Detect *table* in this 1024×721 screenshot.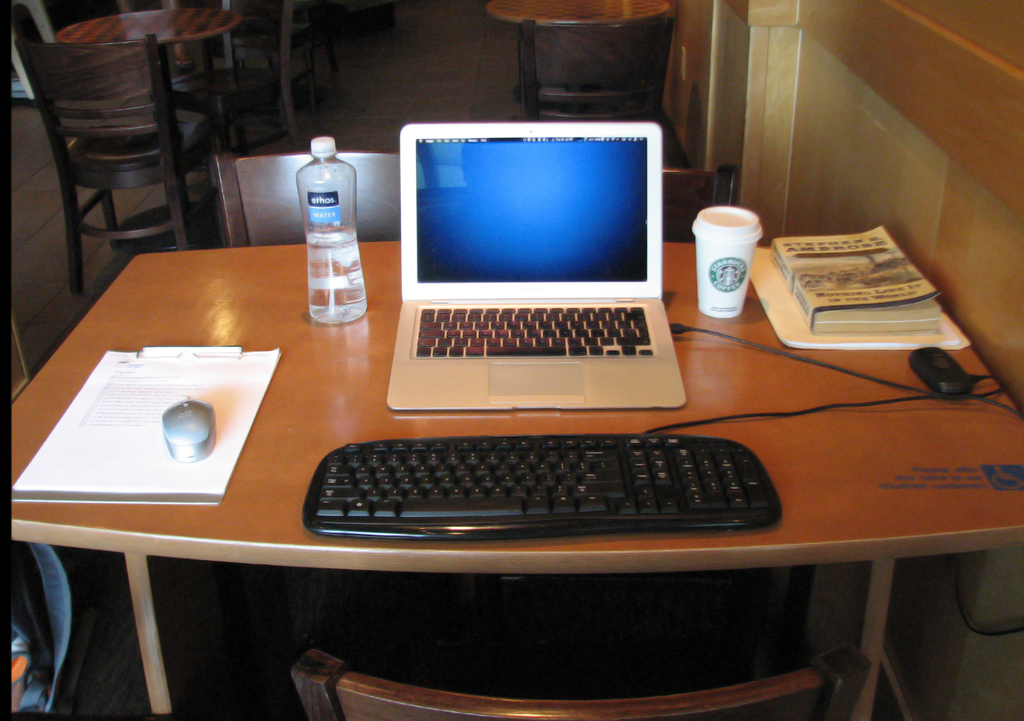
Detection: left=7, top=255, right=957, bottom=690.
